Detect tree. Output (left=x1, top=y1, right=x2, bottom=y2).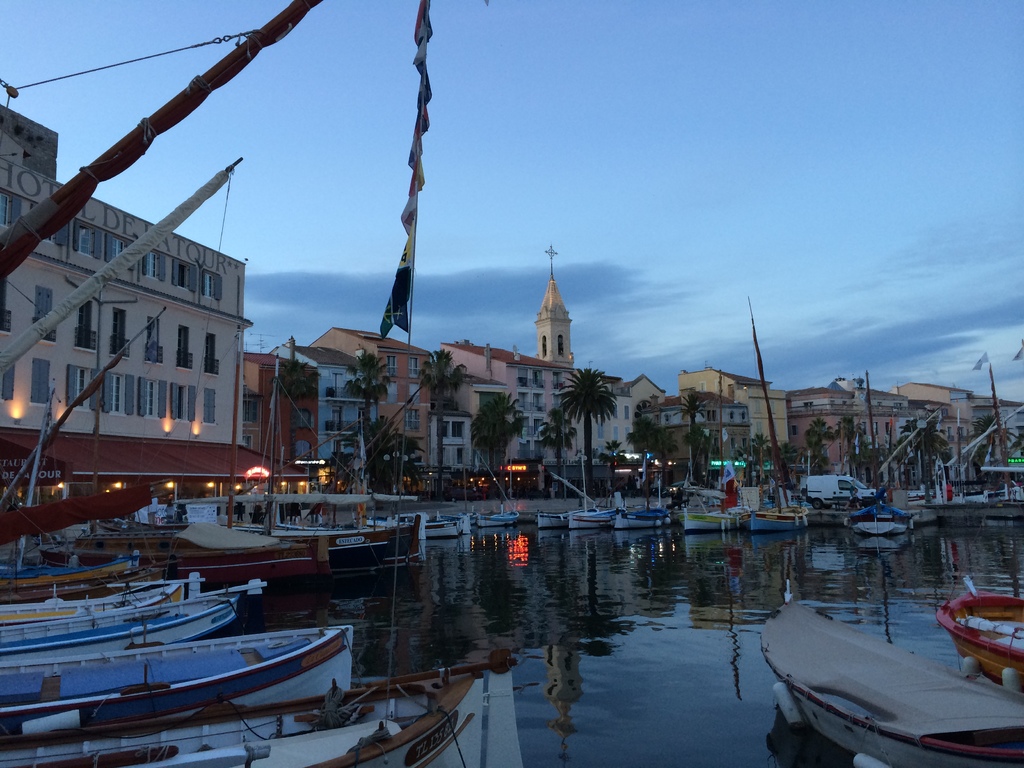
(left=553, top=367, right=617, bottom=509).
